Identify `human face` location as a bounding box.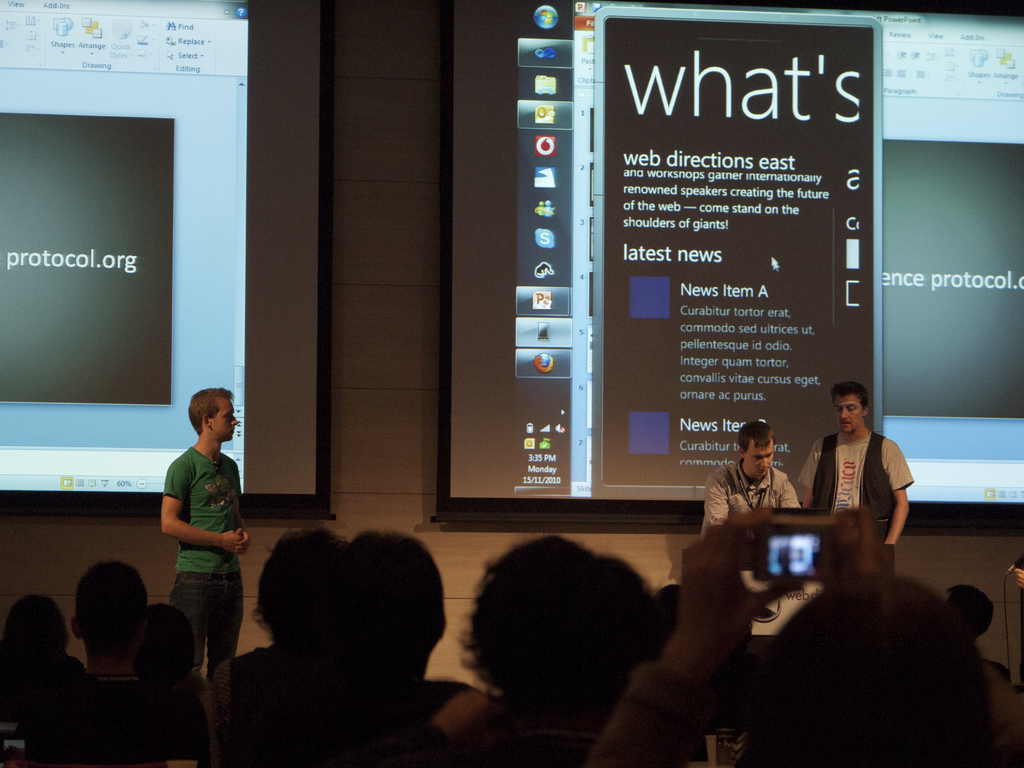
(left=212, top=397, right=239, bottom=440).
